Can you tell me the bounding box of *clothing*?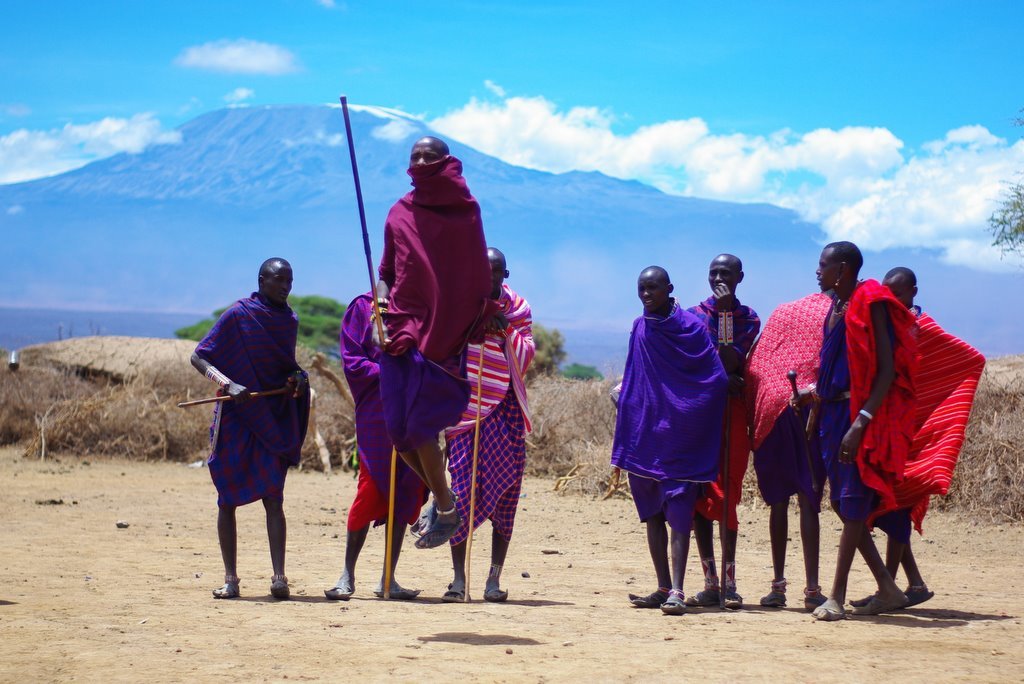
bbox(614, 303, 735, 531).
